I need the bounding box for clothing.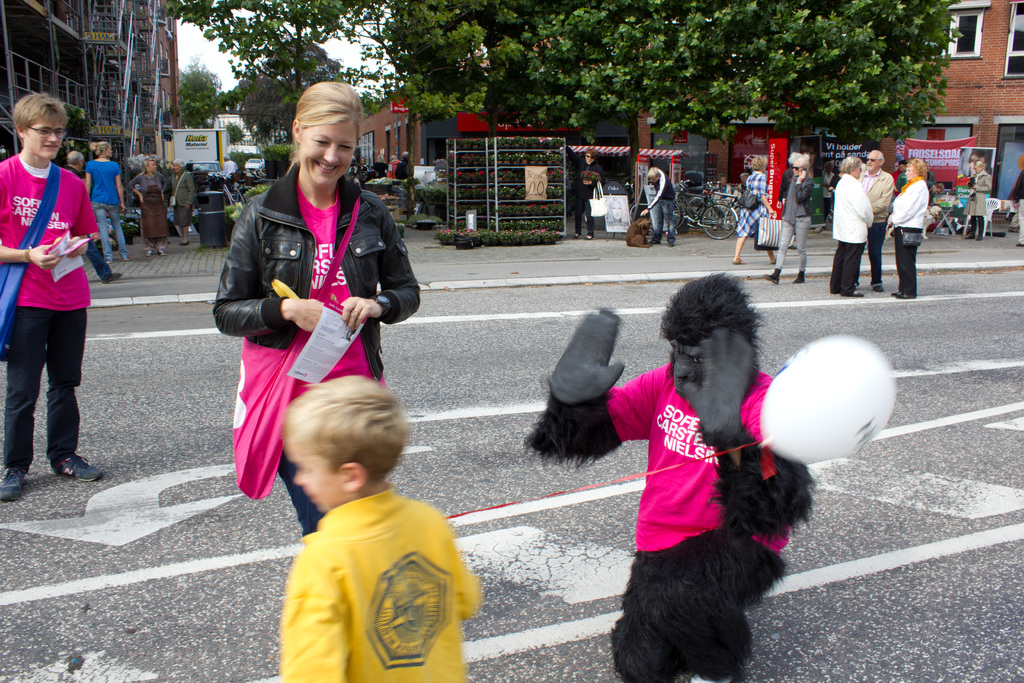
Here it is: bbox=(561, 151, 600, 226).
